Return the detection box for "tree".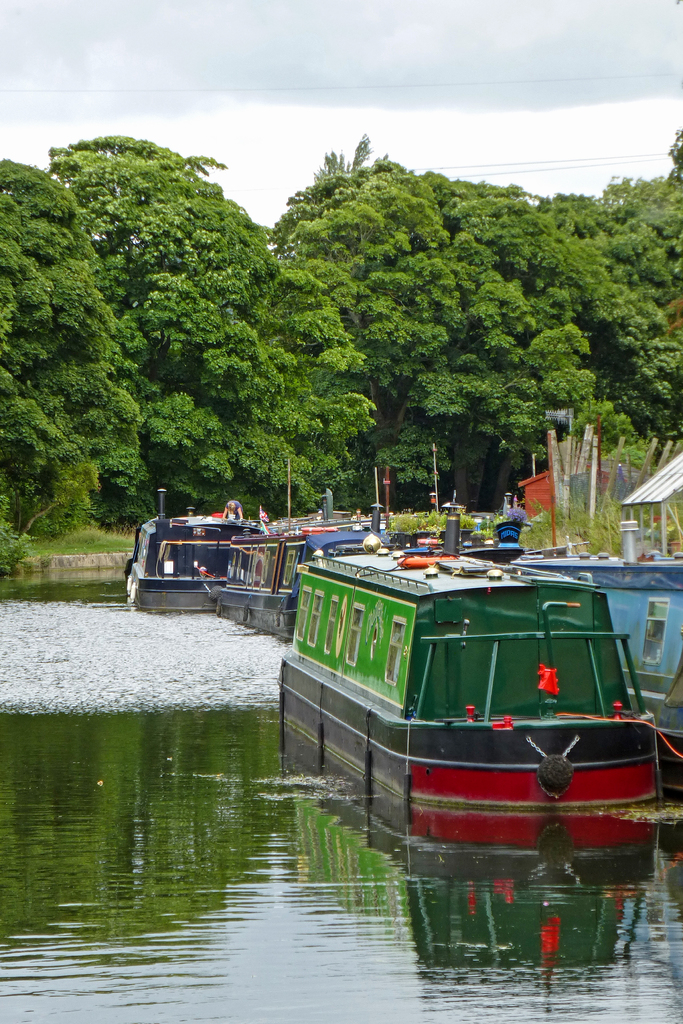
[left=0, top=161, right=140, bottom=533].
